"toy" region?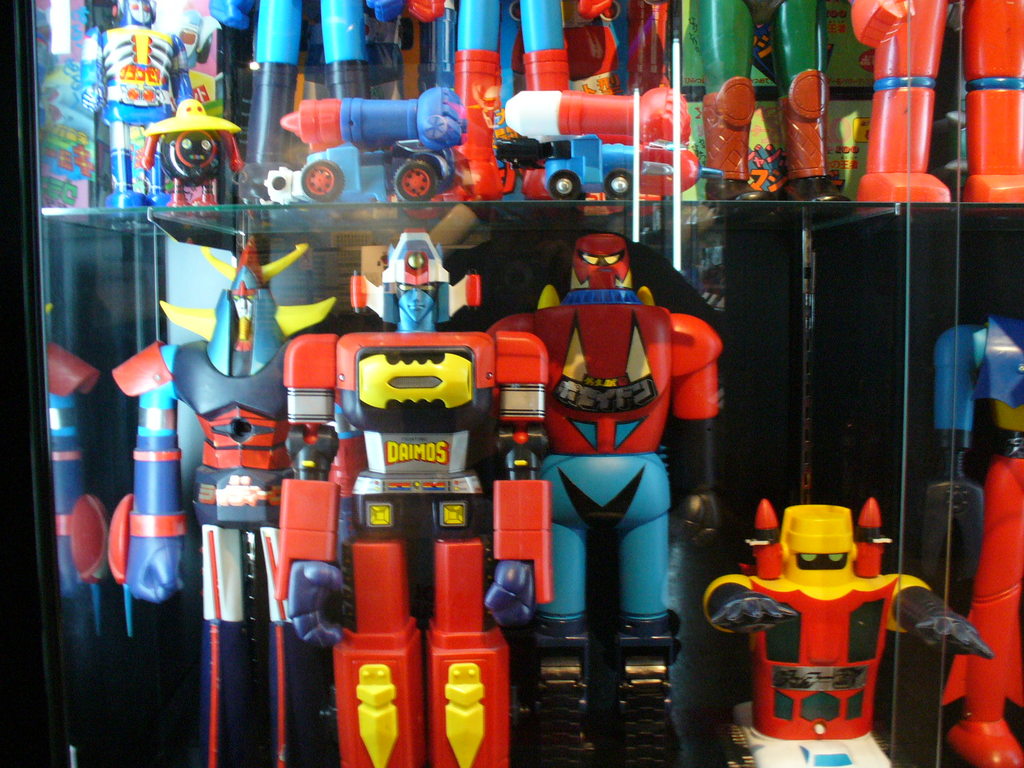
[698, 0, 851, 202]
